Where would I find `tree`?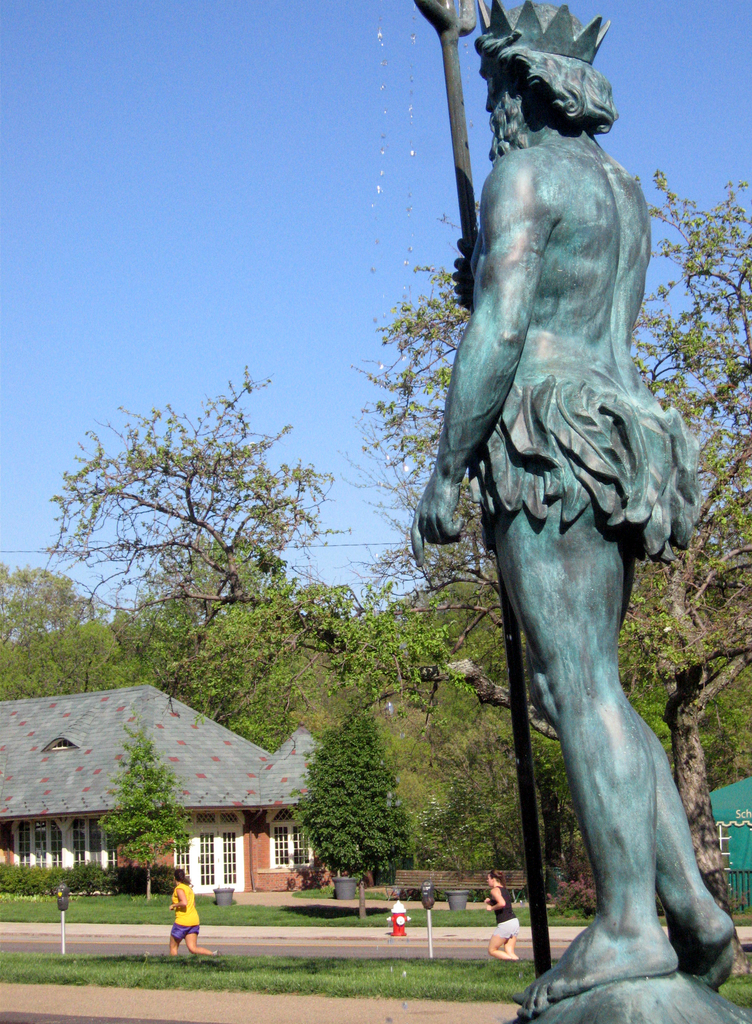
At 0 550 170 712.
